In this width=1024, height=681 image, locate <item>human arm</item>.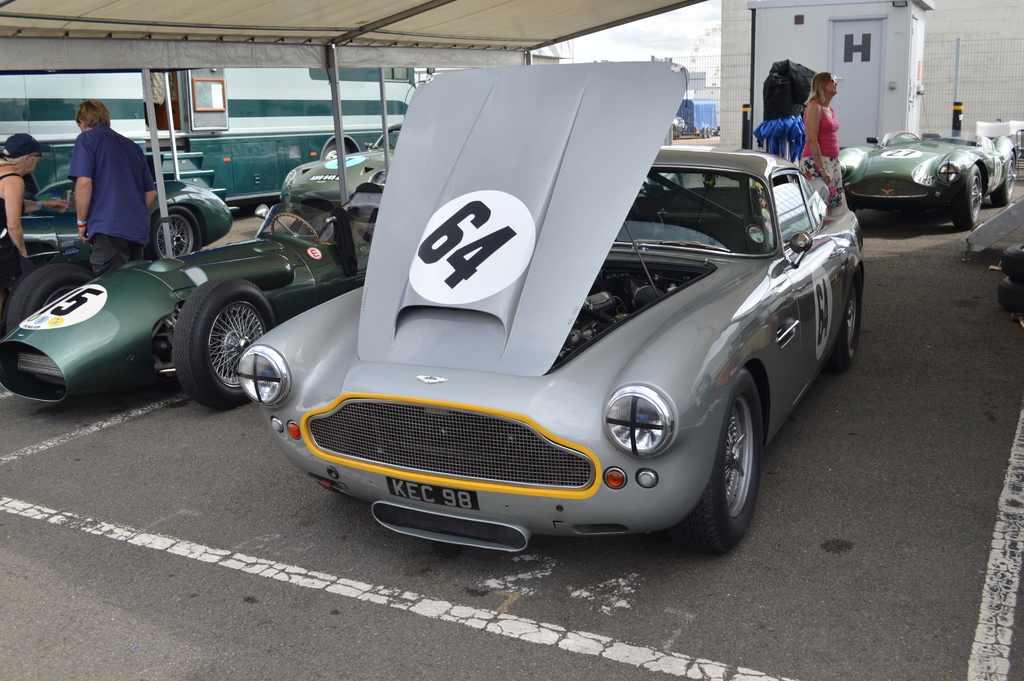
Bounding box: 801/100/834/185.
